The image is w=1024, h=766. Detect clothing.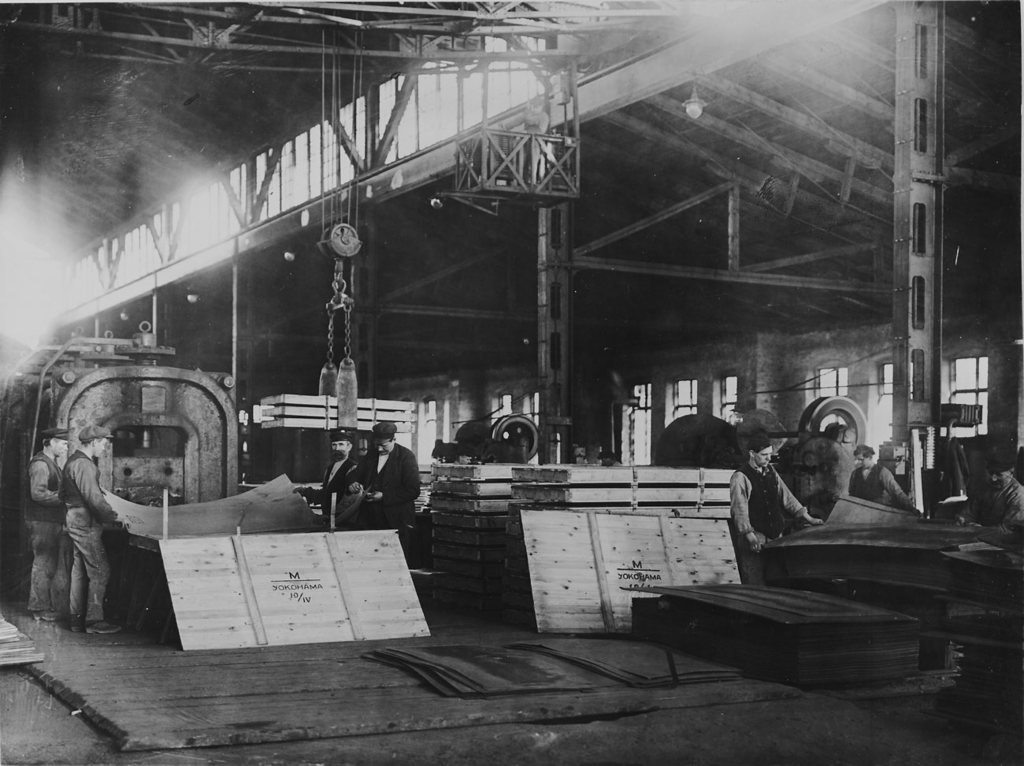
Detection: l=964, t=473, r=1023, b=535.
